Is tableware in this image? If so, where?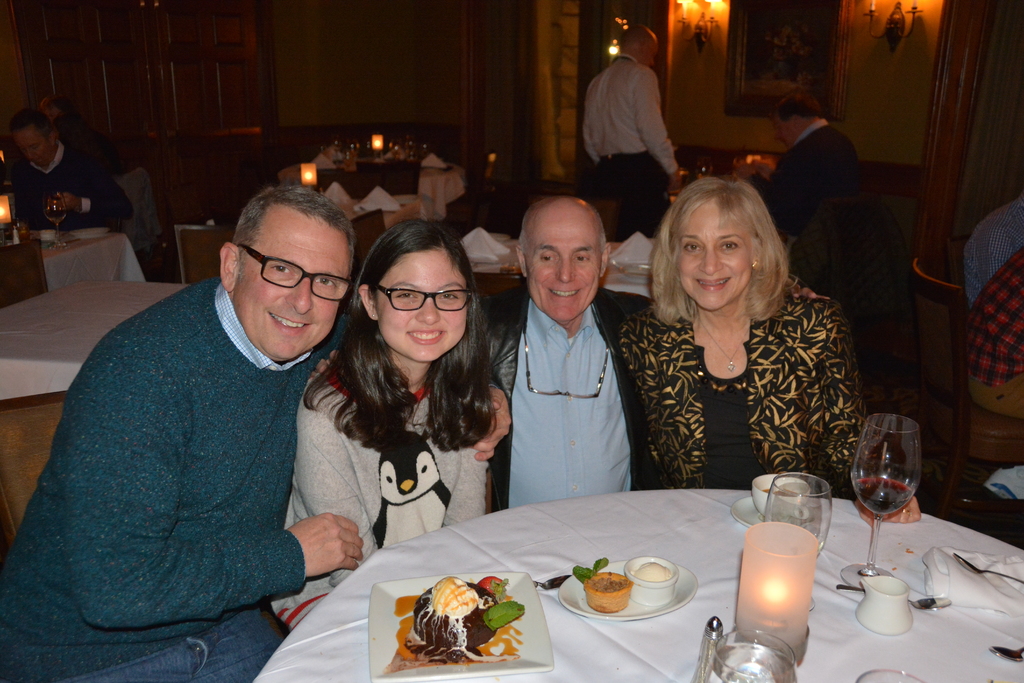
Yes, at left=365, top=138, right=374, bottom=161.
